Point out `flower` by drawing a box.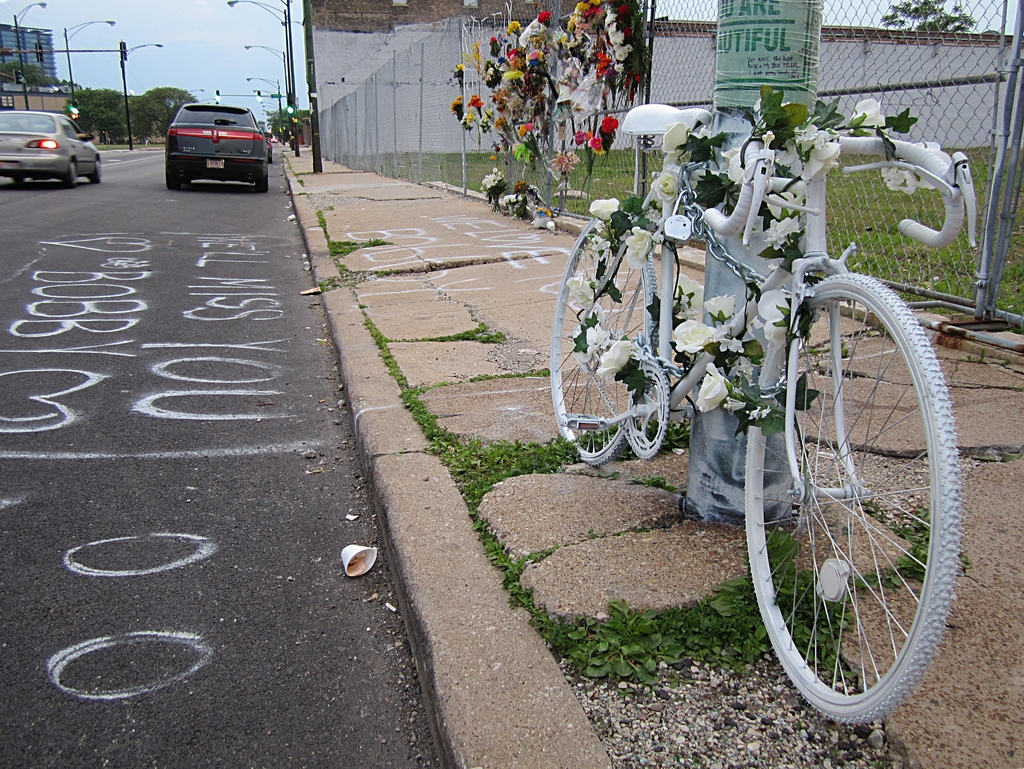
l=673, t=318, r=719, b=353.
